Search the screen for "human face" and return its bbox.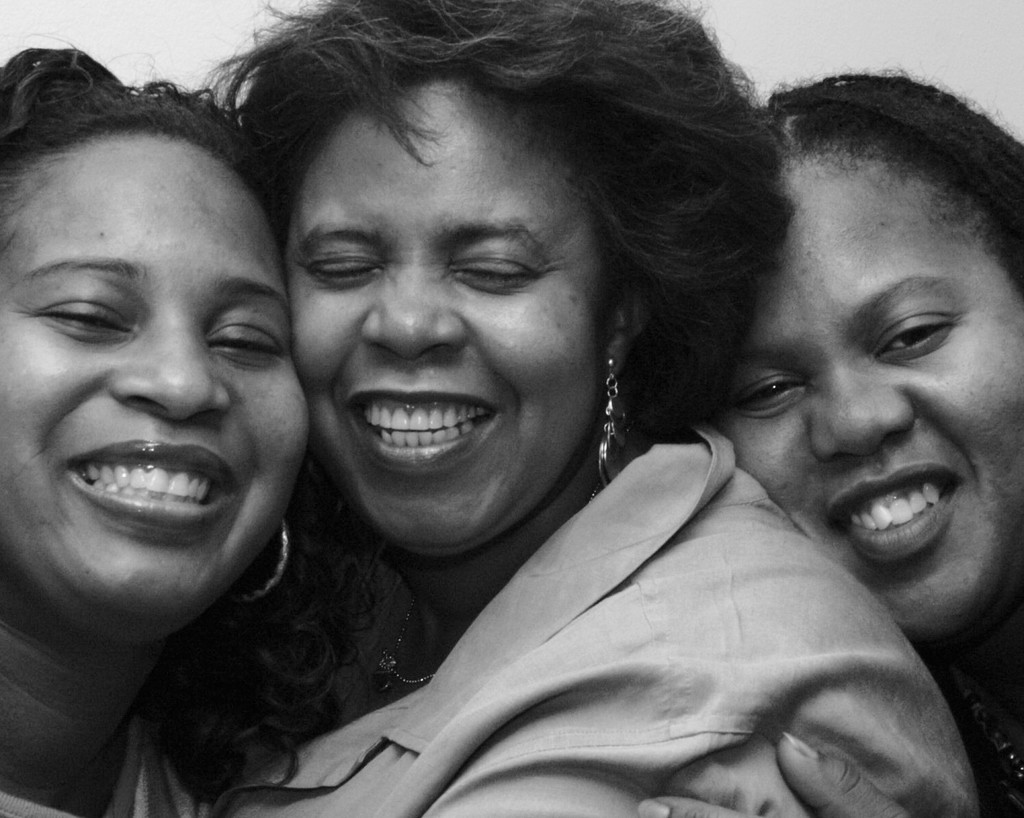
Found: x1=0, y1=132, x2=309, y2=635.
